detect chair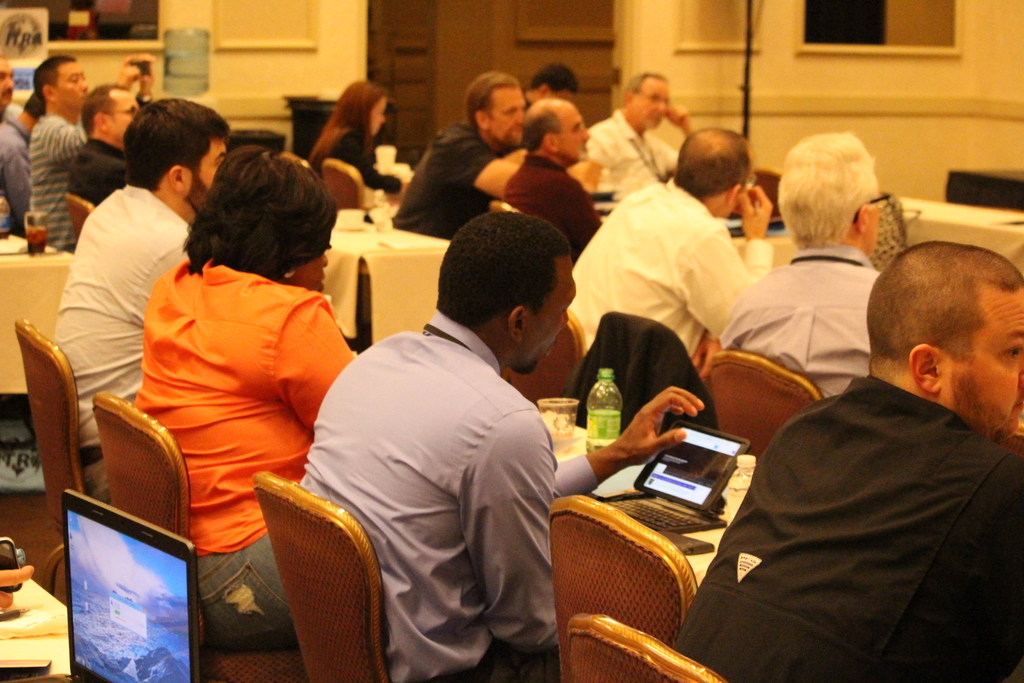
<region>6, 305, 132, 574</region>
